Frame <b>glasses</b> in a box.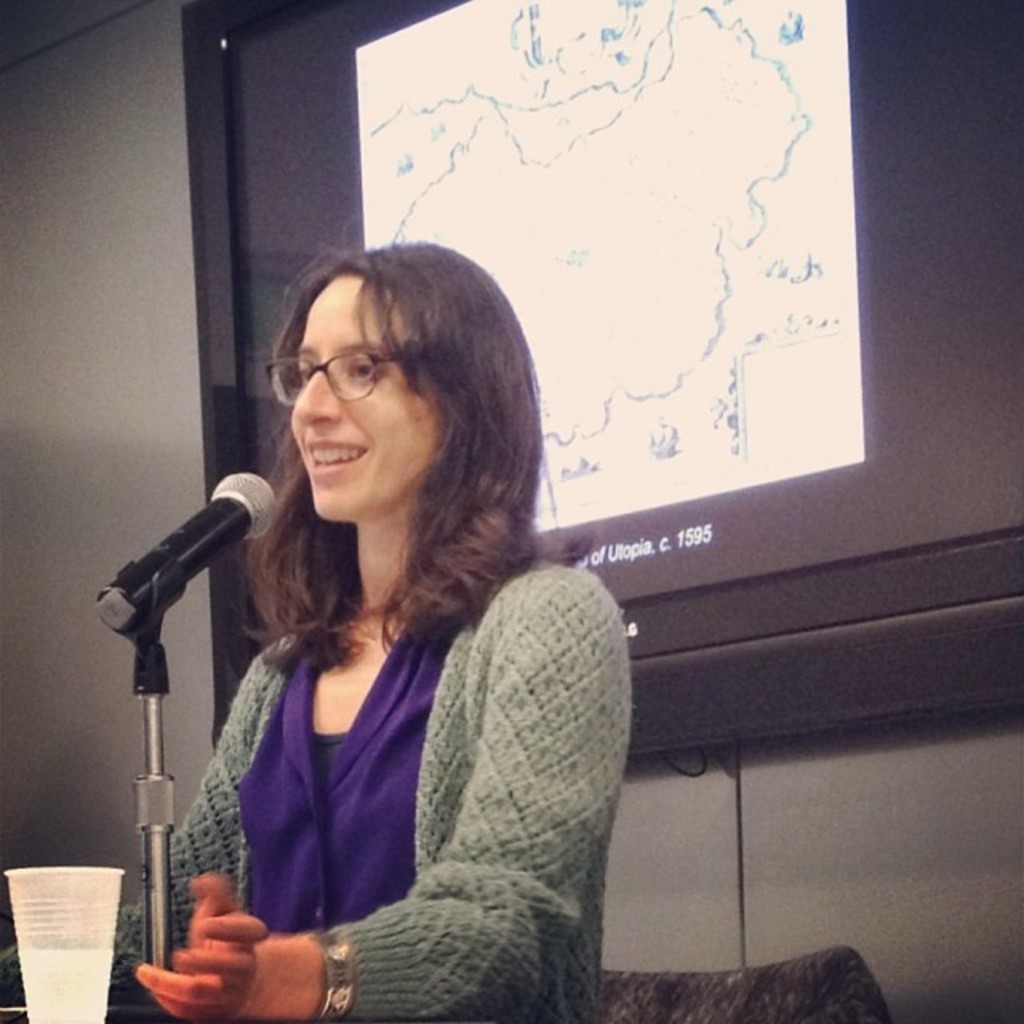
(261, 347, 427, 419).
